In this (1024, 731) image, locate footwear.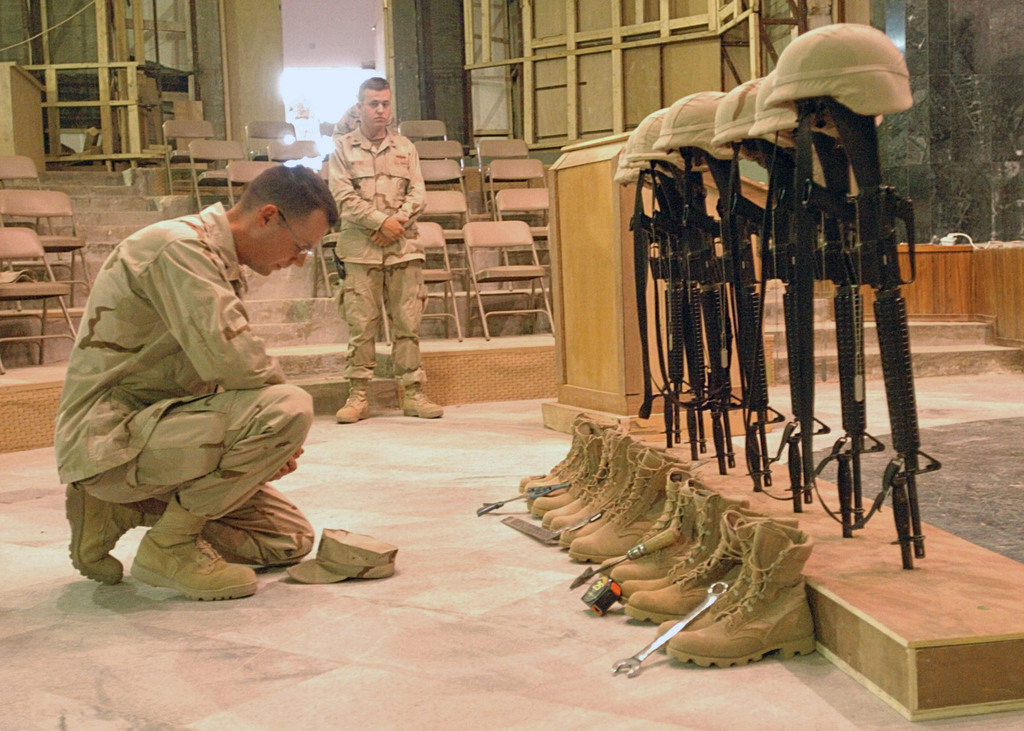
Bounding box: [65,475,164,582].
